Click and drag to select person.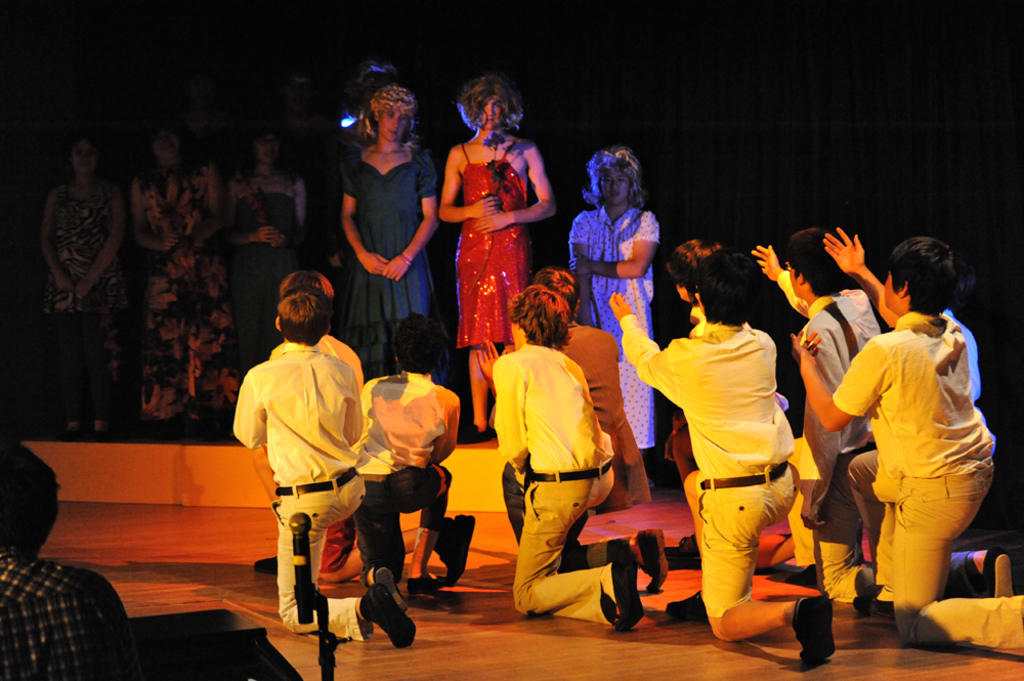
Selection: region(0, 440, 125, 680).
